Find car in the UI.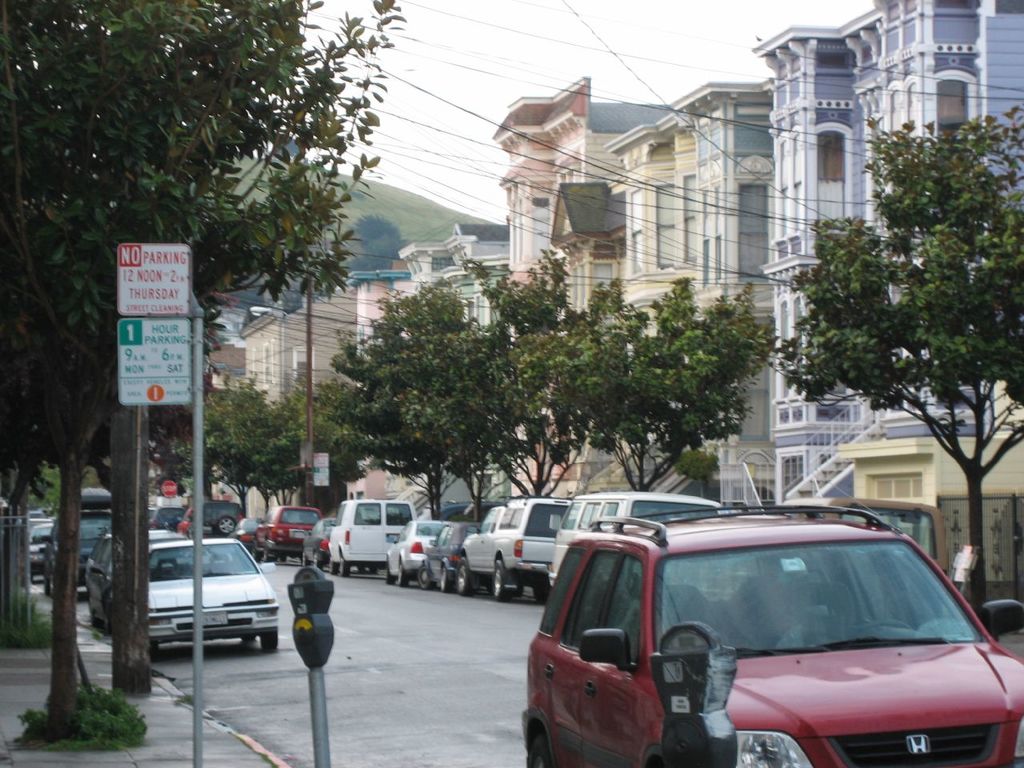
UI element at x1=38 y1=510 x2=114 y2=592.
